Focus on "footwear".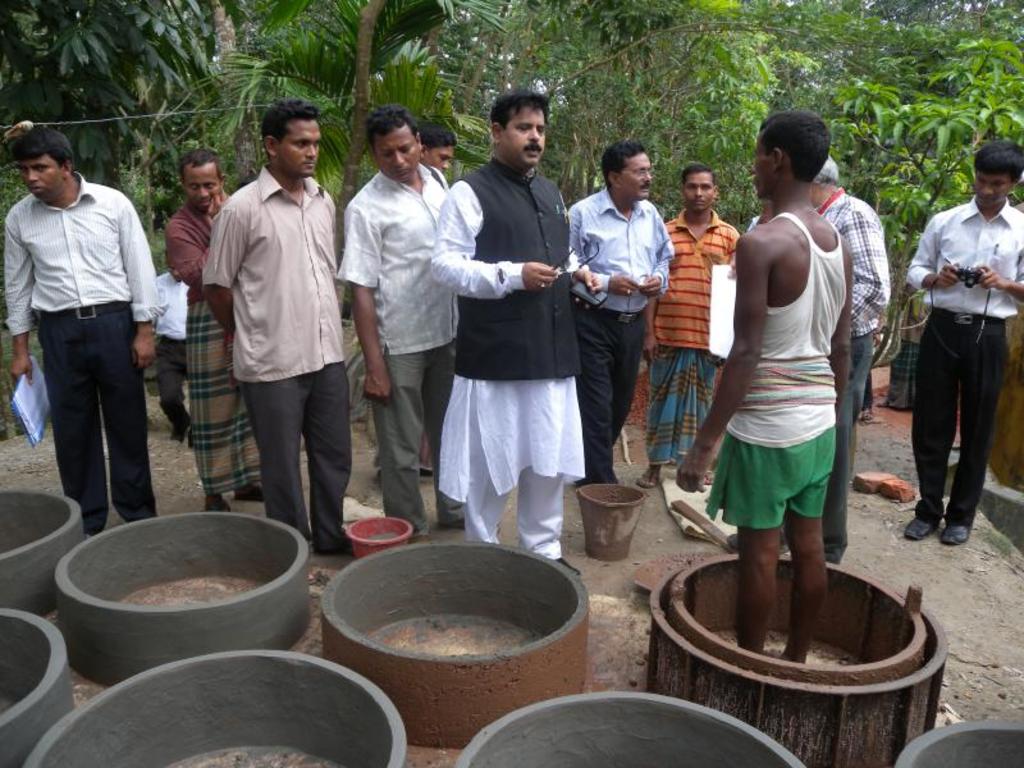
Focused at (x1=186, y1=428, x2=196, y2=447).
